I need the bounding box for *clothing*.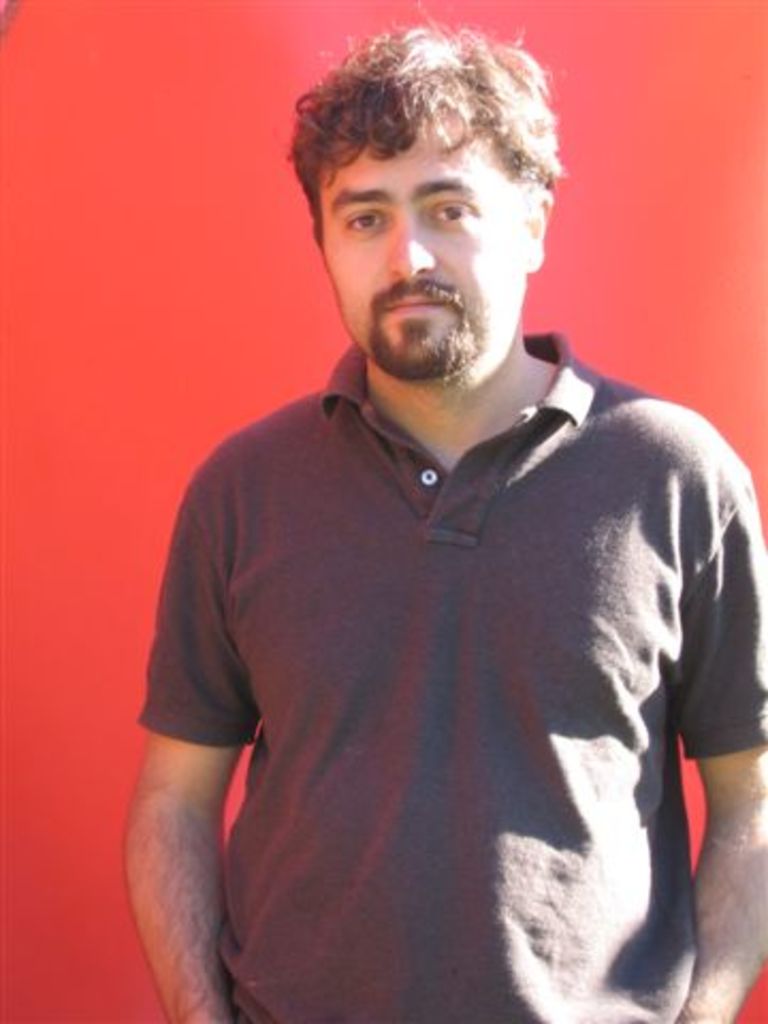
Here it is: bbox=(156, 375, 693, 1011).
